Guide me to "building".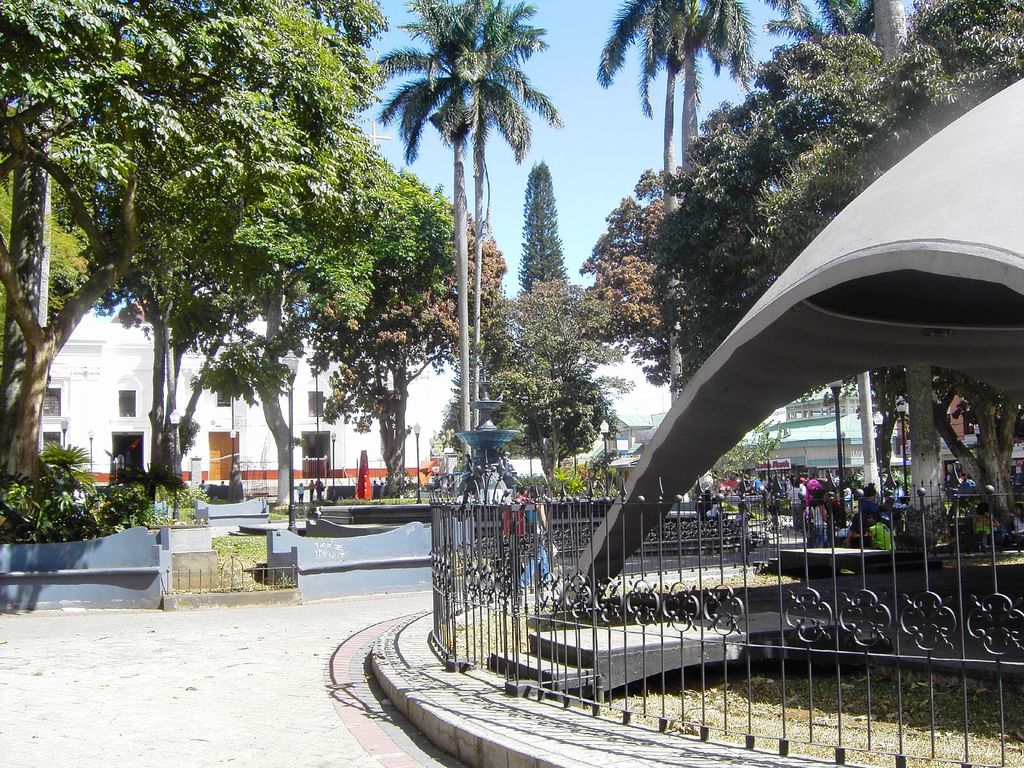
Guidance: {"x1": 584, "y1": 401, "x2": 673, "y2": 488}.
